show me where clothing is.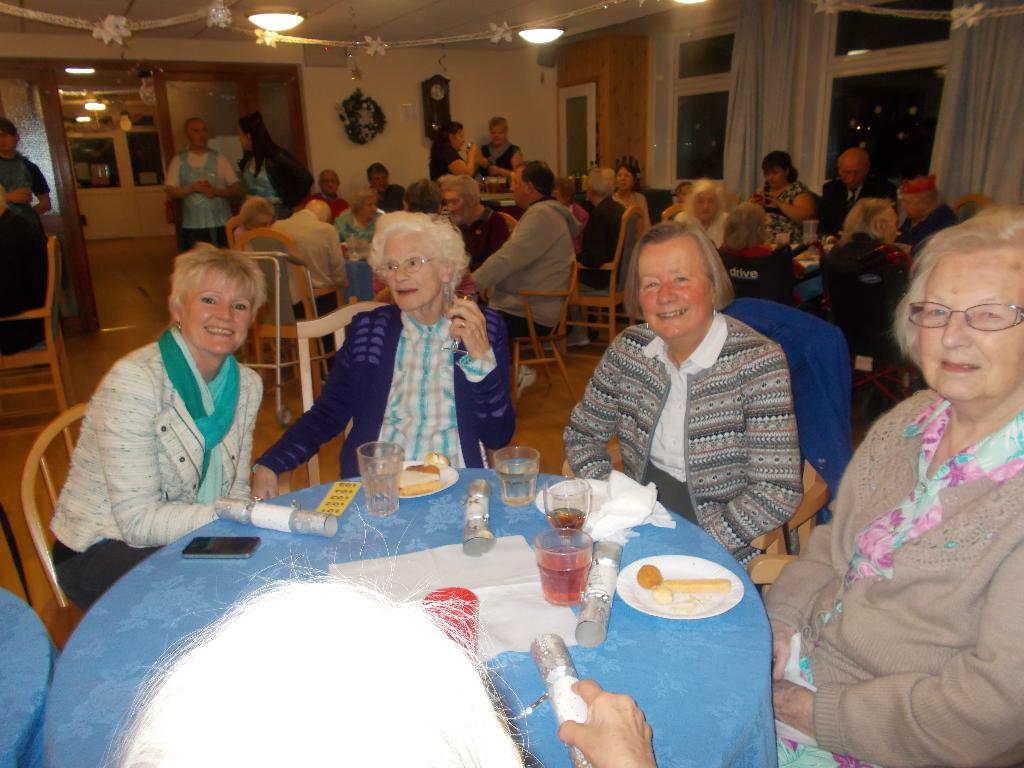
clothing is at left=0, top=154, right=49, bottom=210.
